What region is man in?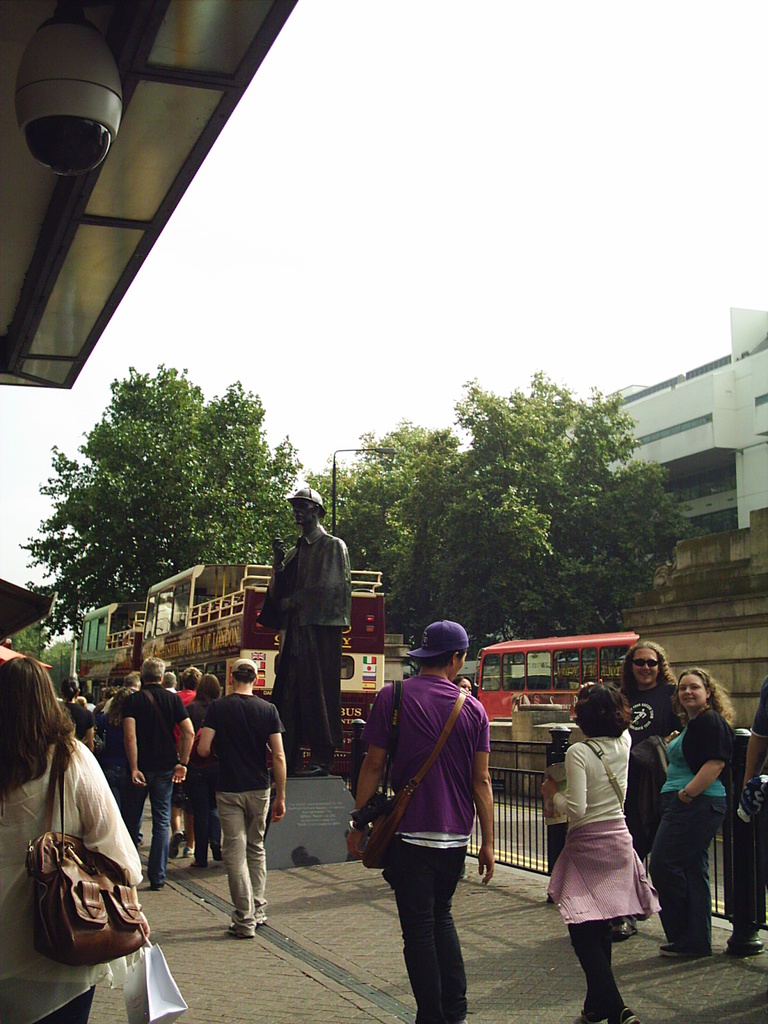
254 490 353 777.
